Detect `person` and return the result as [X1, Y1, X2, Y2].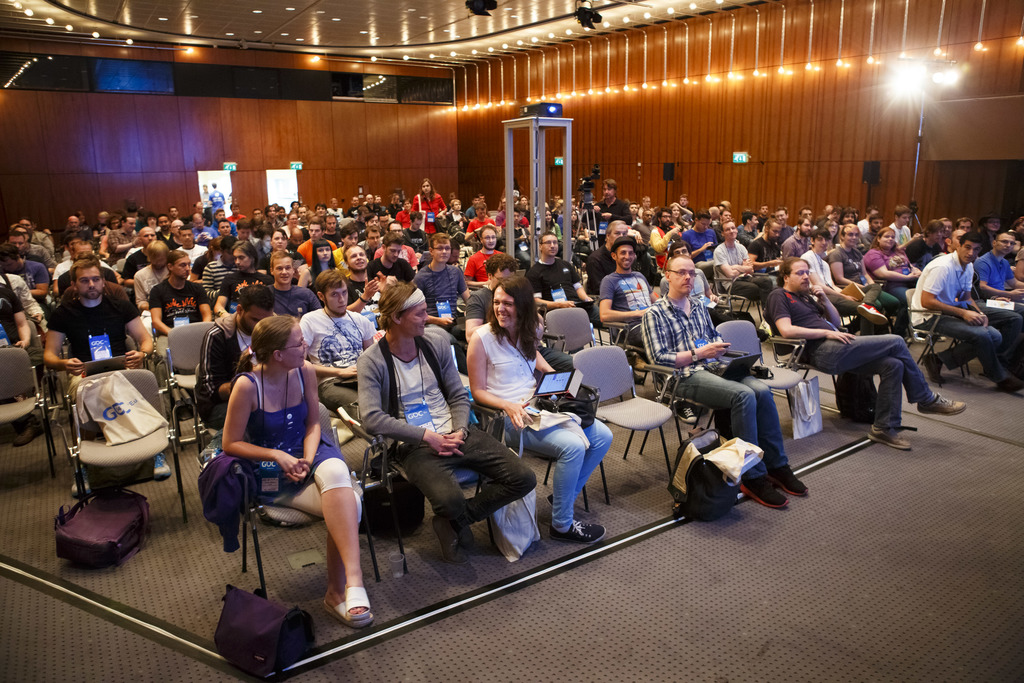
[783, 213, 812, 242].
